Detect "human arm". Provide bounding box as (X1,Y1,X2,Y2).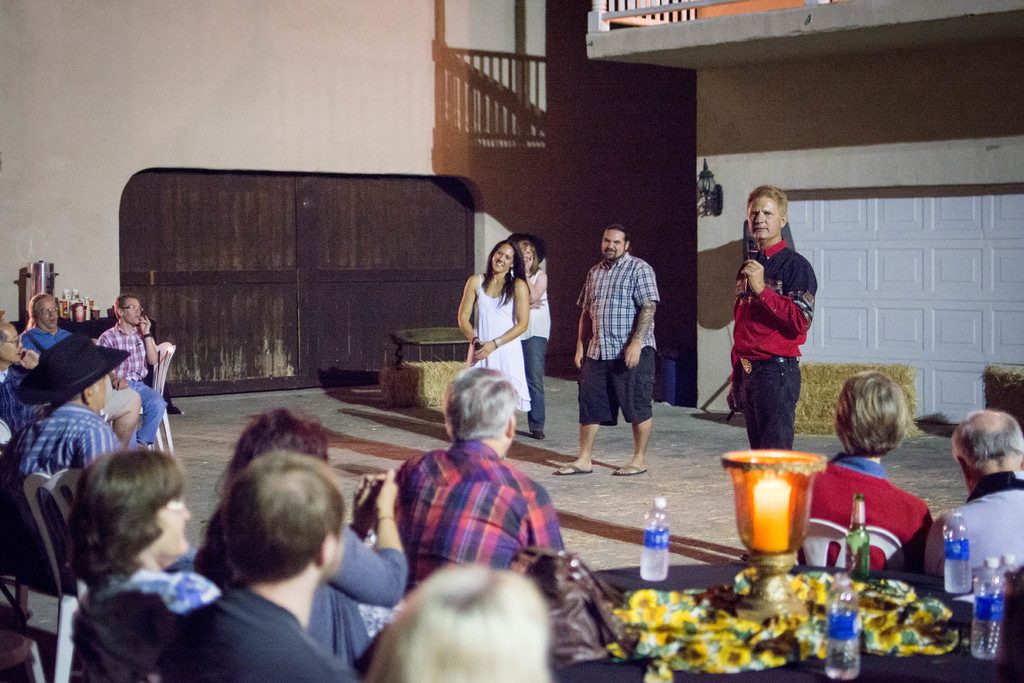
(15,343,42,370).
